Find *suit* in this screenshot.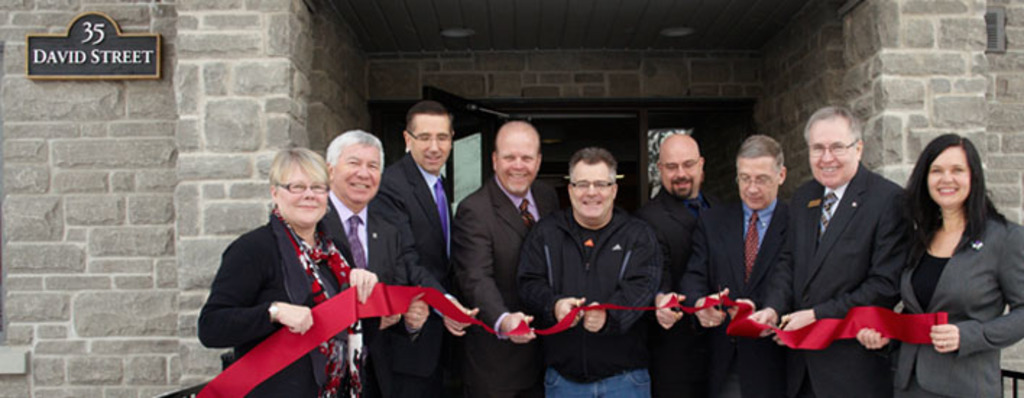
The bounding box for *suit* is {"left": 678, "top": 182, "right": 793, "bottom": 394}.
